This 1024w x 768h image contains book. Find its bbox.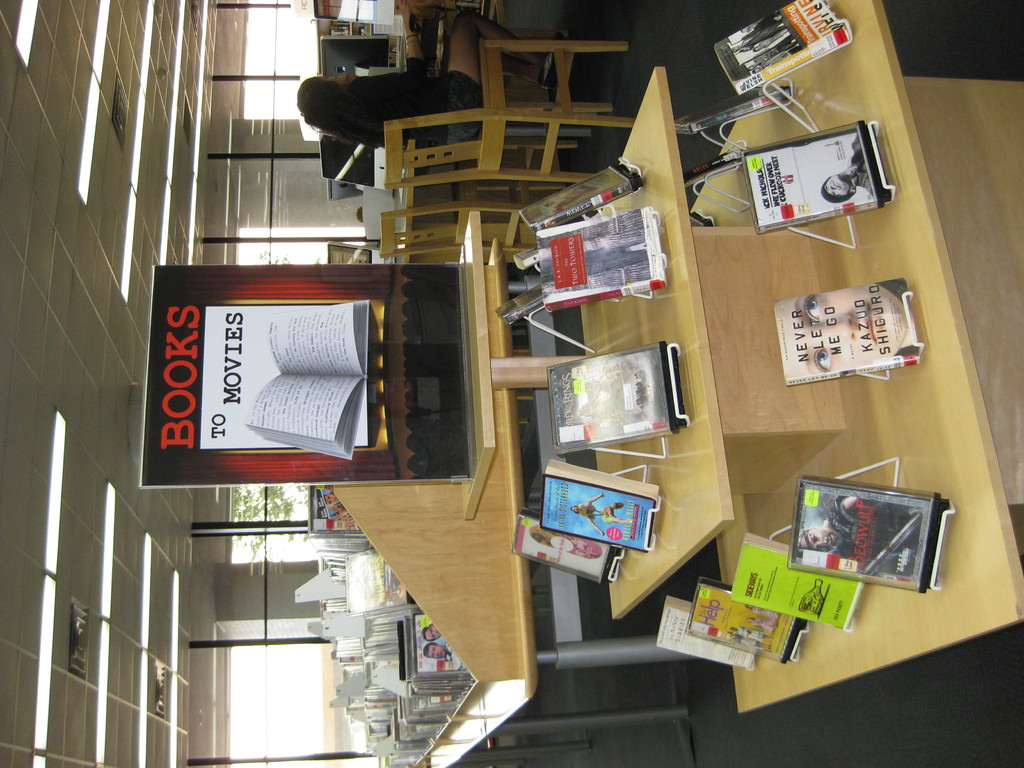
locate(246, 298, 372, 459).
